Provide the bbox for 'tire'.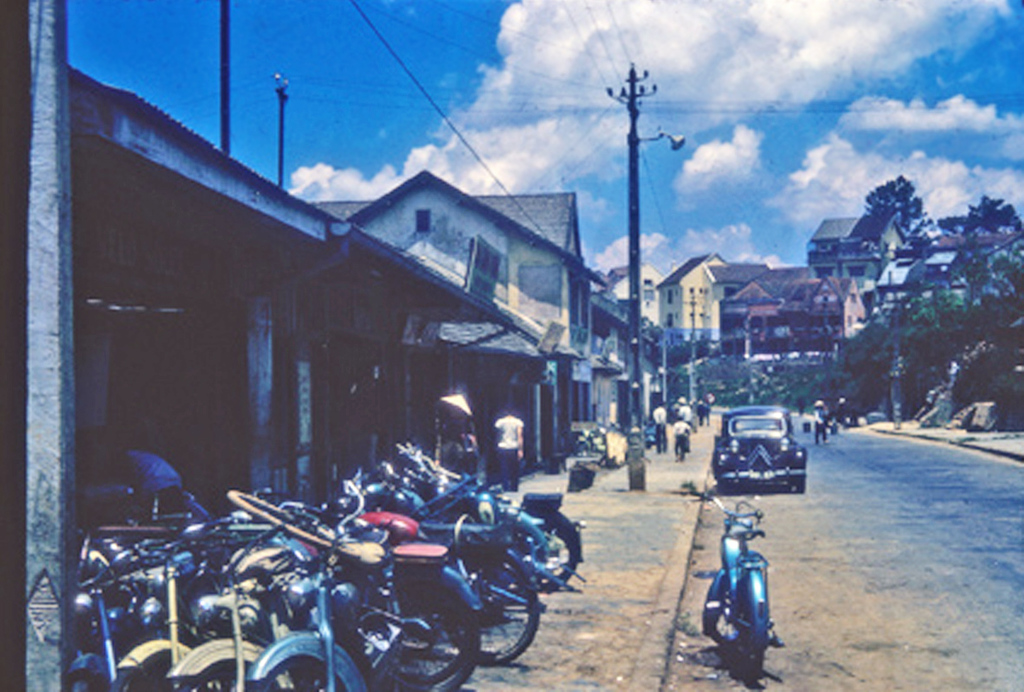
[681, 444, 686, 463].
